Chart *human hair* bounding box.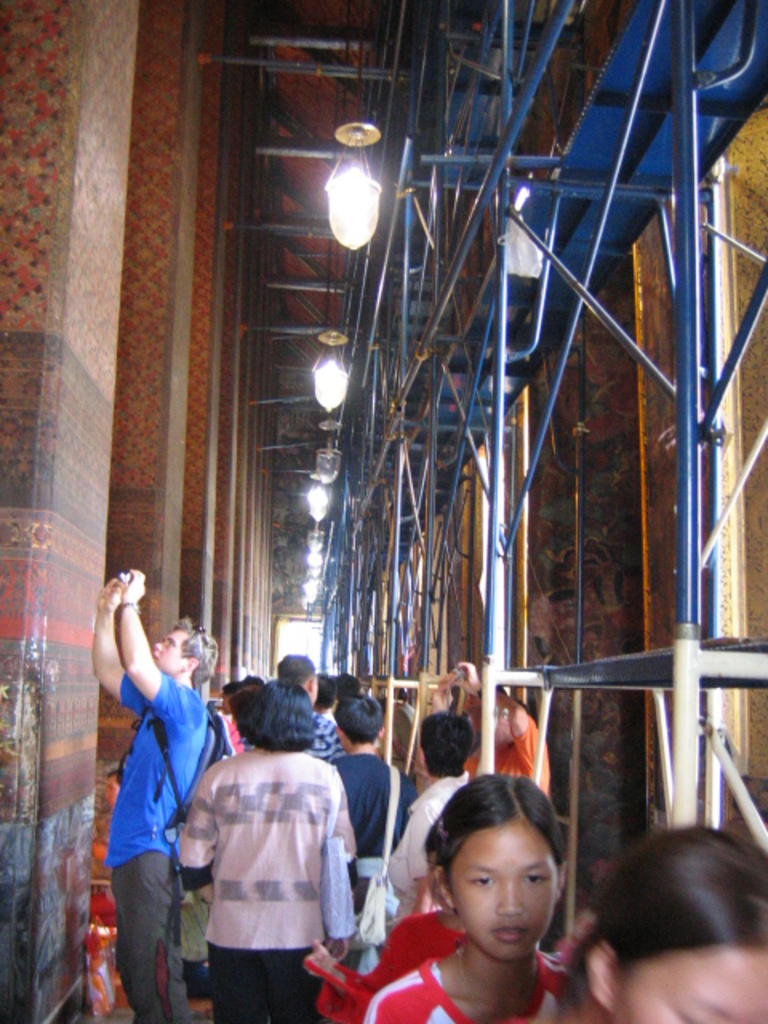
Charted: 574, 821, 763, 1008.
